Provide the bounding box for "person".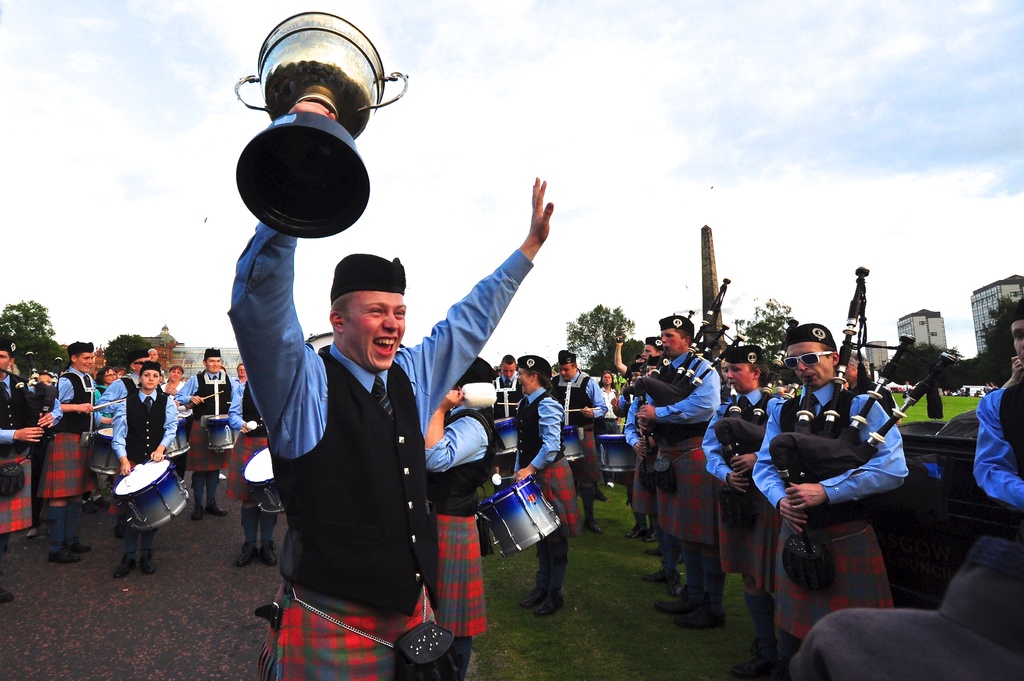
<box>45,345,118,562</box>.
